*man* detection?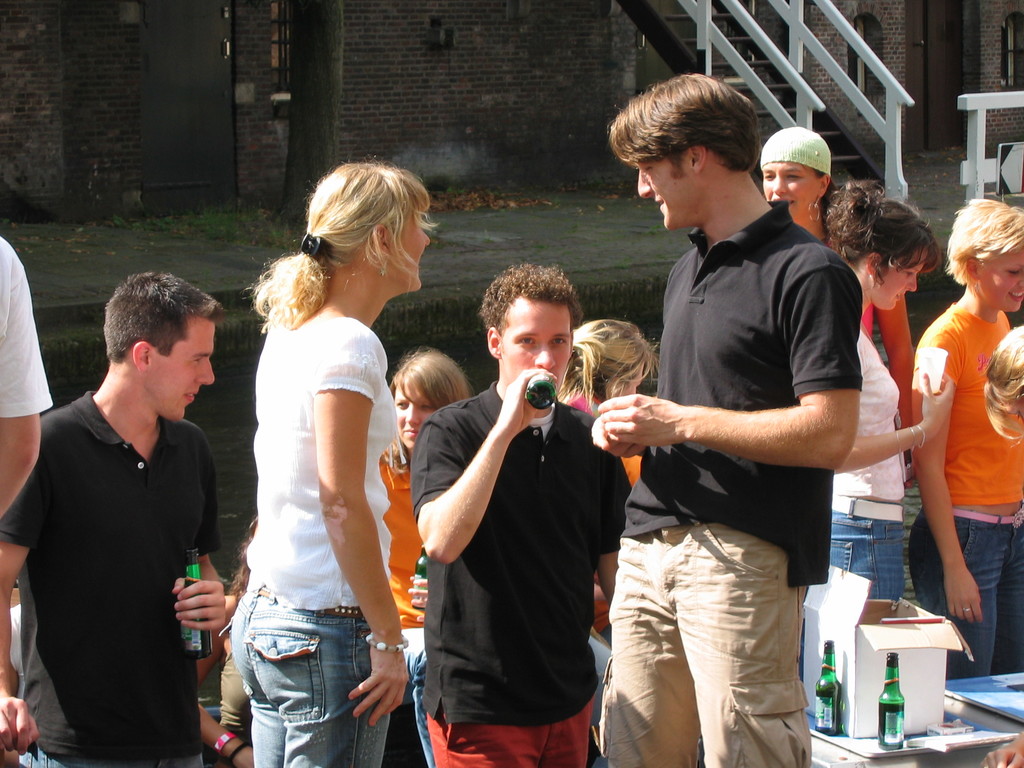
0, 269, 243, 767
